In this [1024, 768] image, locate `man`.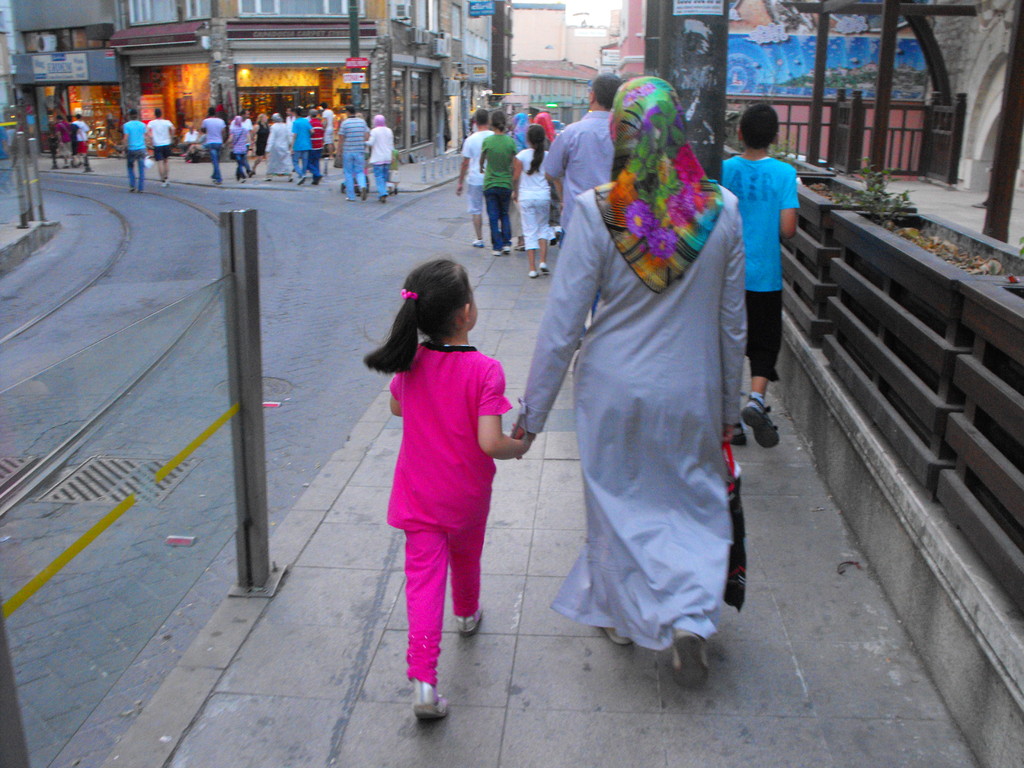
Bounding box: Rect(284, 108, 307, 180).
